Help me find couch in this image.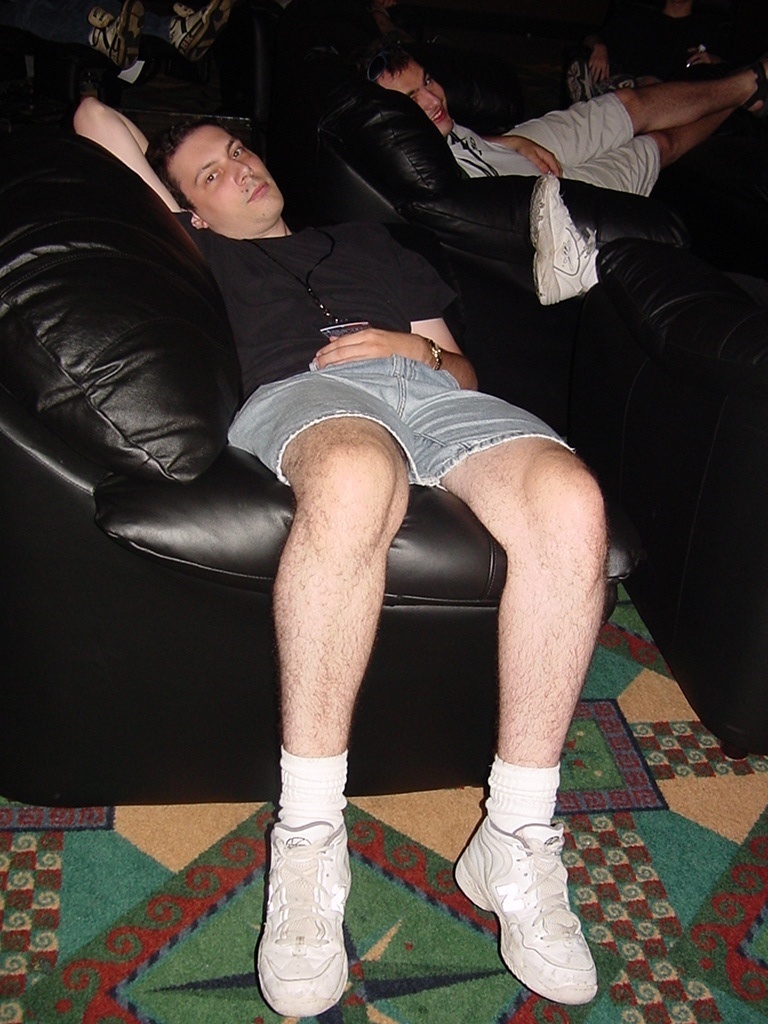
Found it: (x1=0, y1=0, x2=618, y2=809).
